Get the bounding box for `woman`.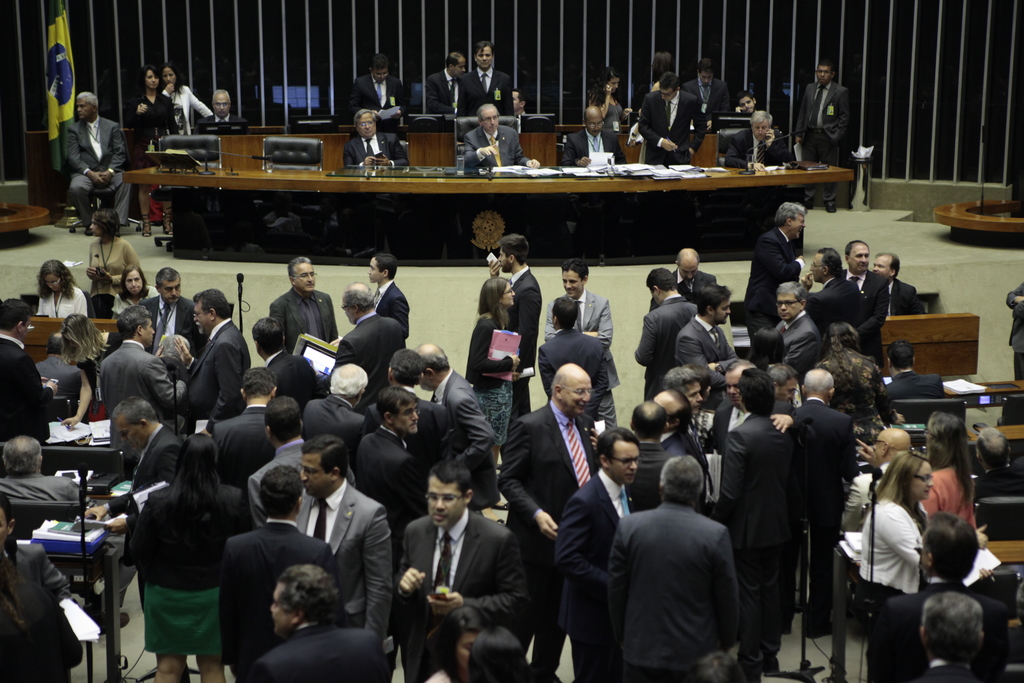
[left=84, top=208, right=136, bottom=298].
